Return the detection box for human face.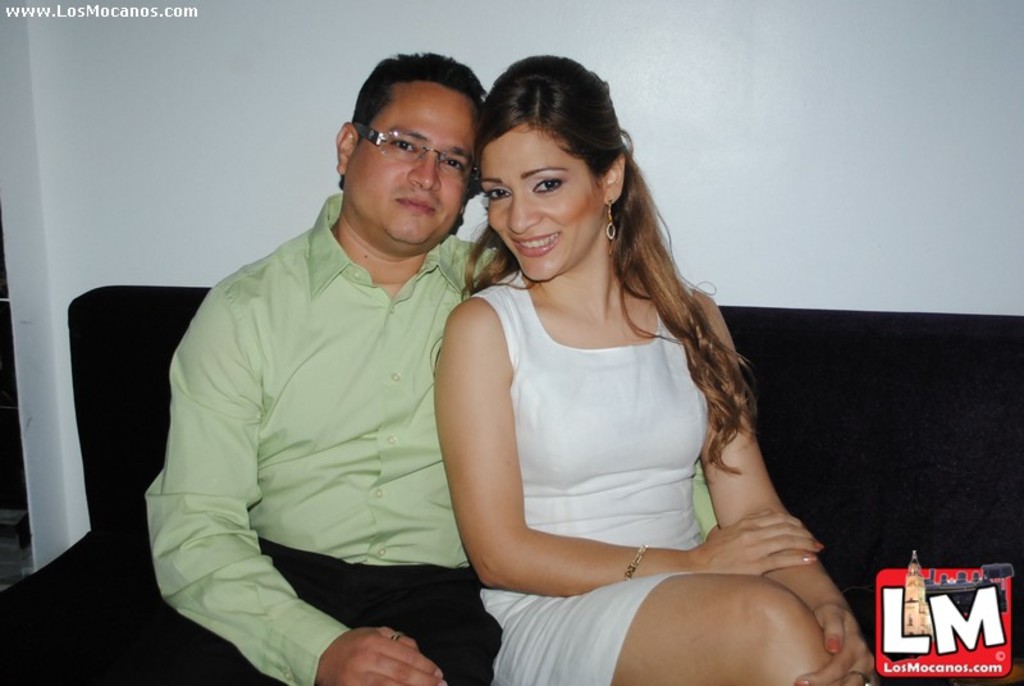
box(346, 82, 477, 246).
